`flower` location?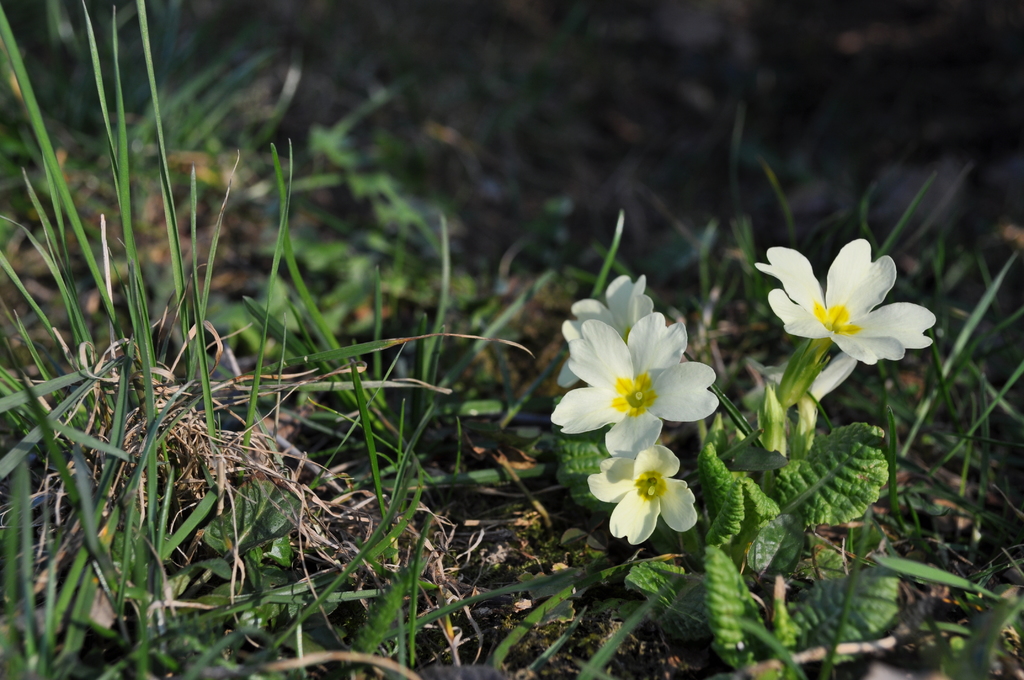
crop(749, 235, 935, 369)
